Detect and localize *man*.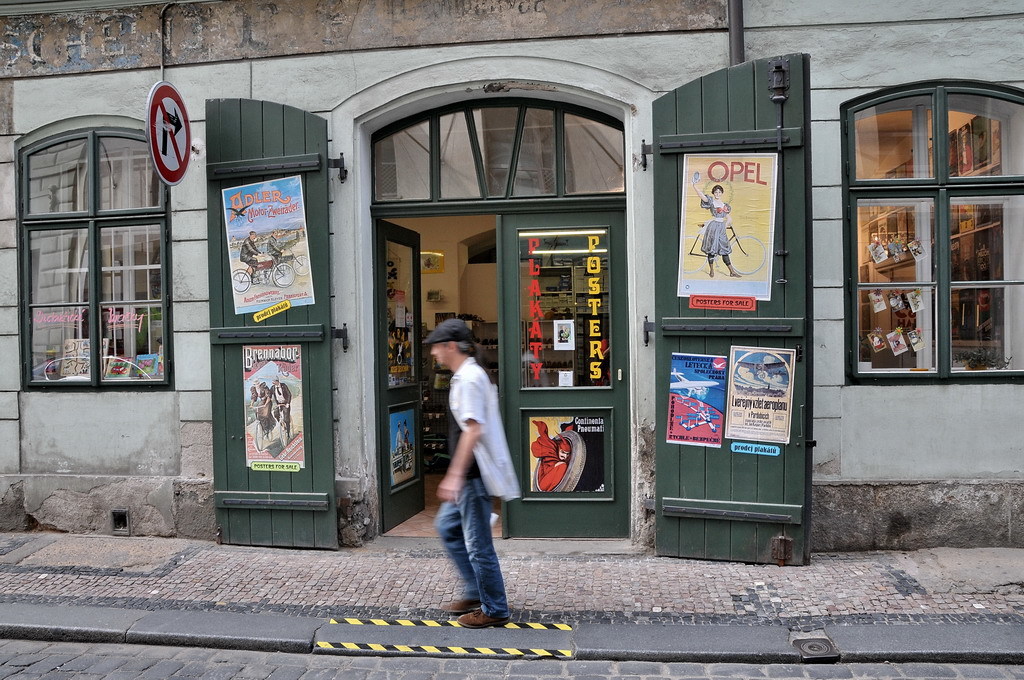
Localized at detection(270, 372, 291, 432).
